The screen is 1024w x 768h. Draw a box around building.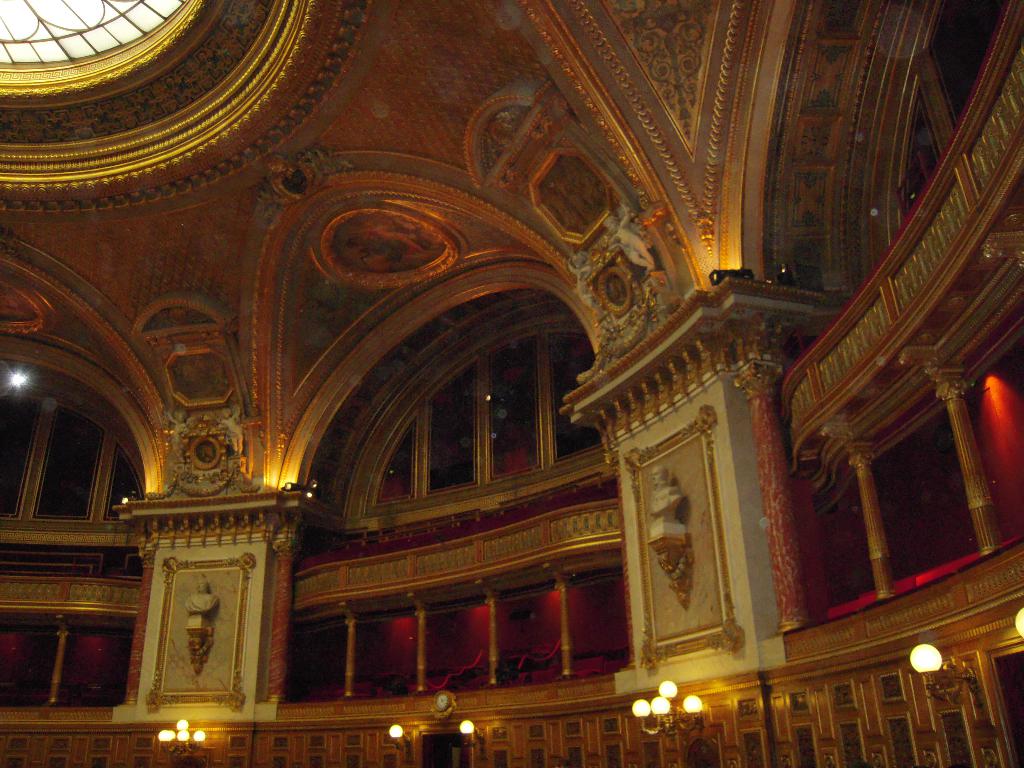
[left=0, top=0, right=1023, bottom=767].
